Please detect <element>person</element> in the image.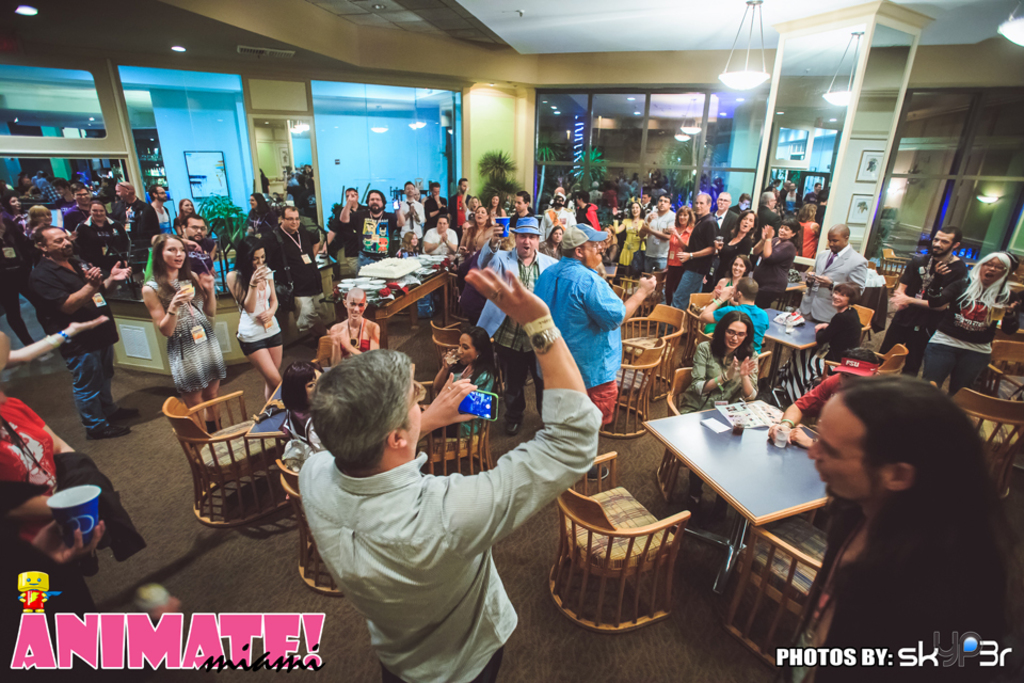
bbox(602, 226, 618, 256).
